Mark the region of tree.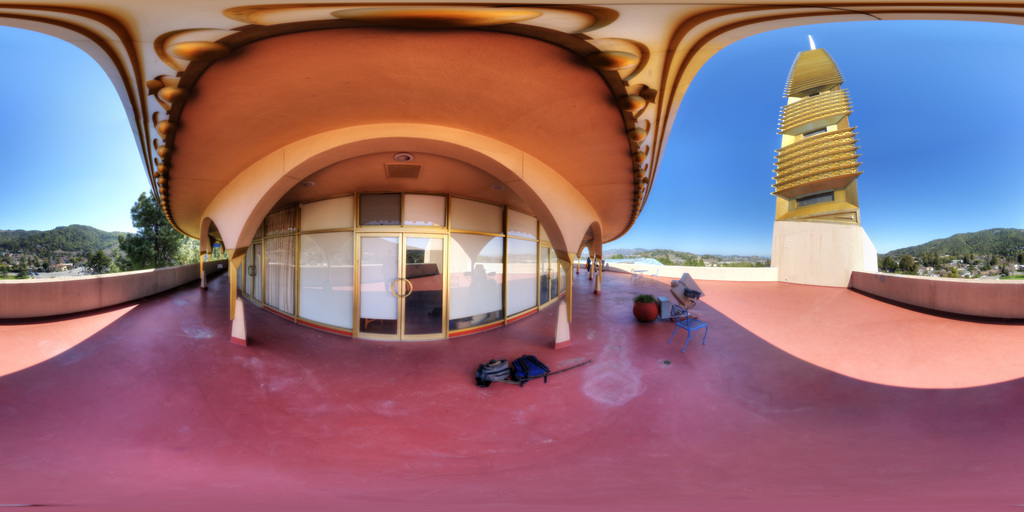
Region: [left=897, top=256, right=917, bottom=272].
